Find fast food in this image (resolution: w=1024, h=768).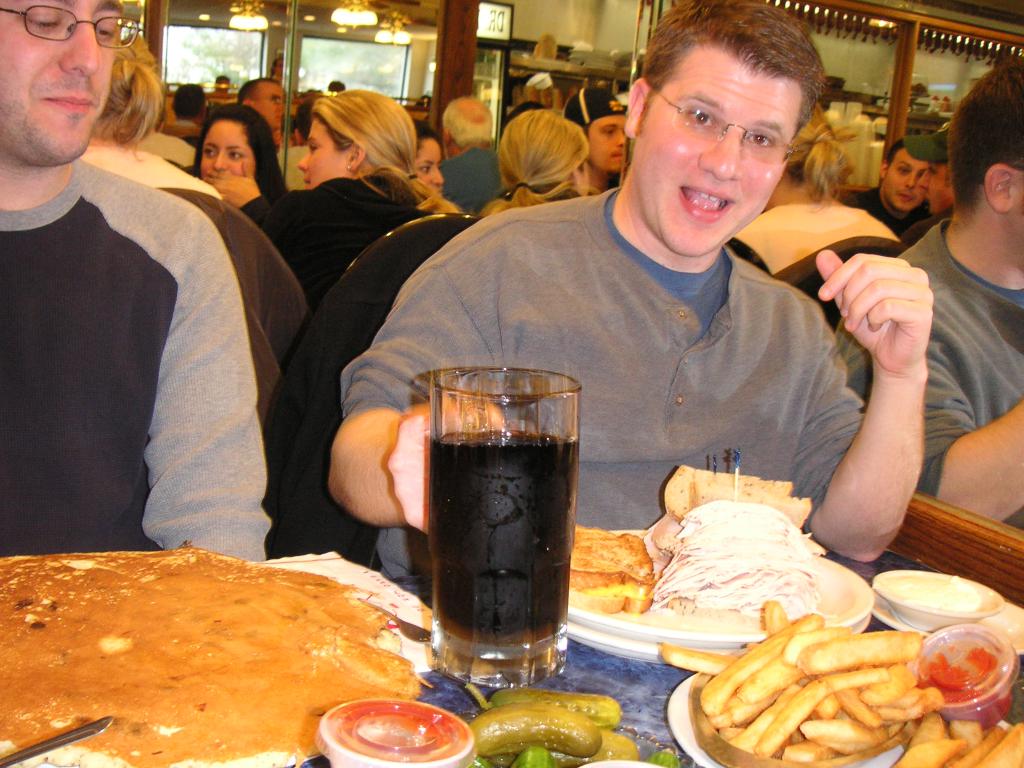
680:616:963:764.
